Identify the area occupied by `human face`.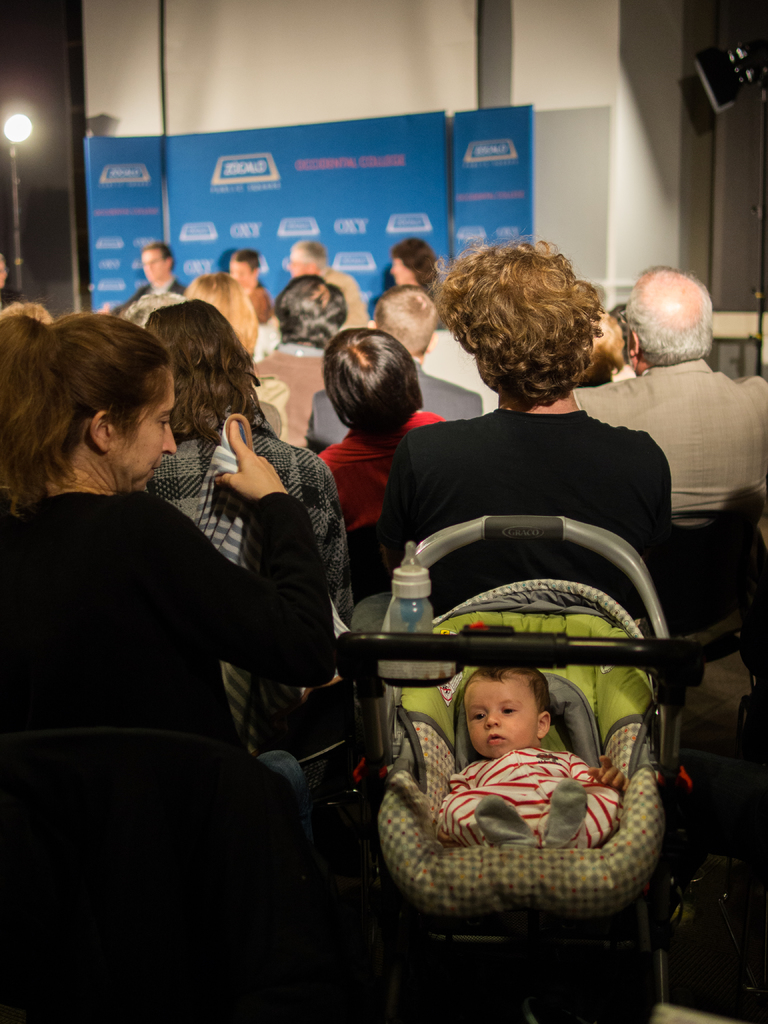
Area: 138, 253, 164, 288.
